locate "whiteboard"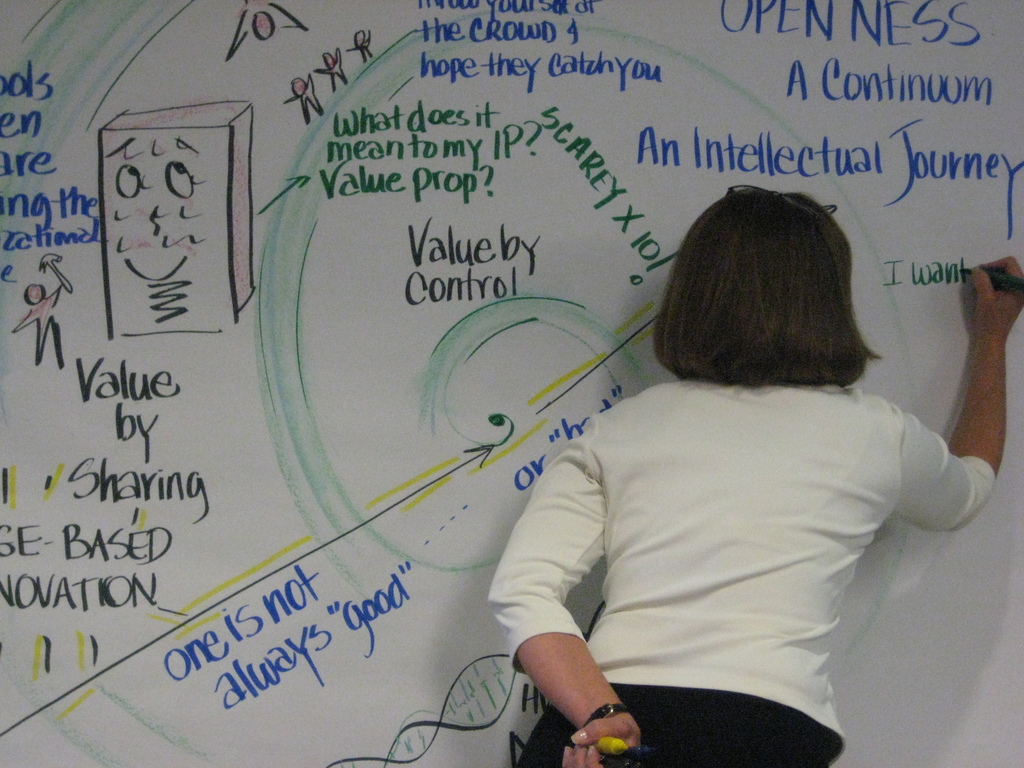
(x1=0, y1=0, x2=1023, y2=767)
